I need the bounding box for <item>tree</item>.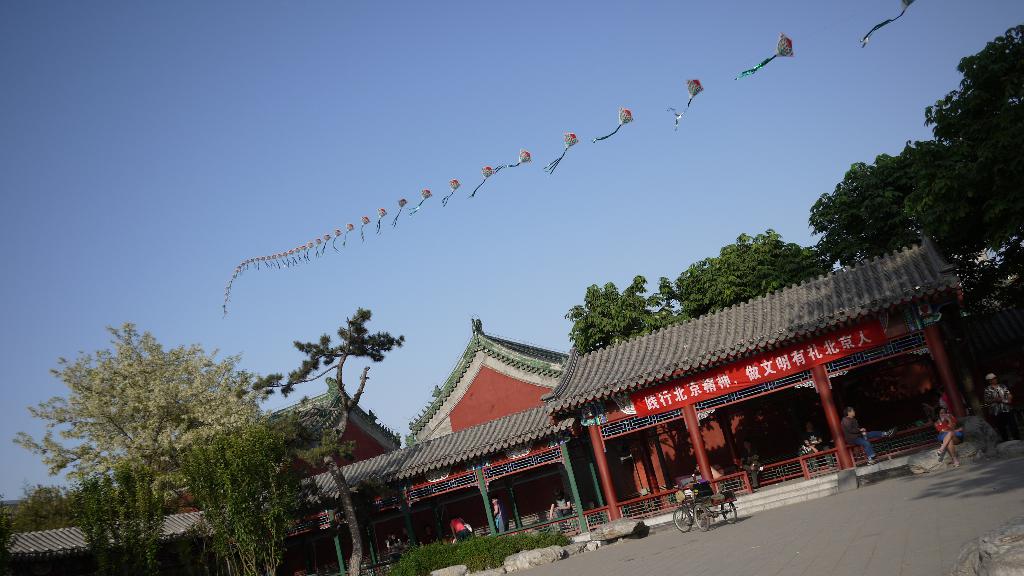
Here it is: crop(812, 26, 1023, 397).
